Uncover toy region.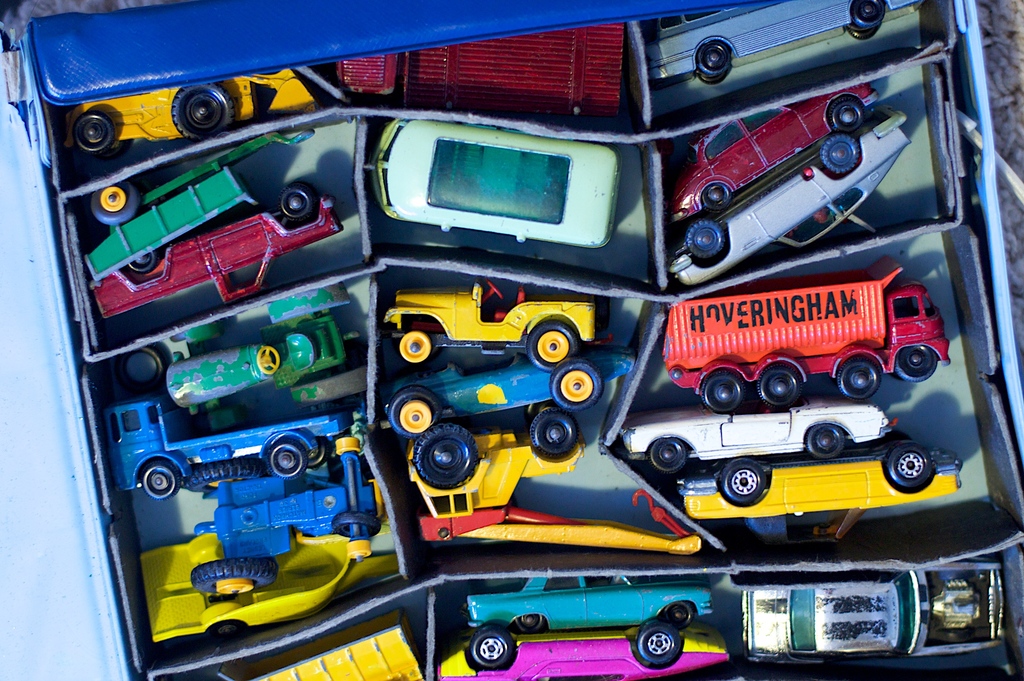
Uncovered: 410/410/703/561.
